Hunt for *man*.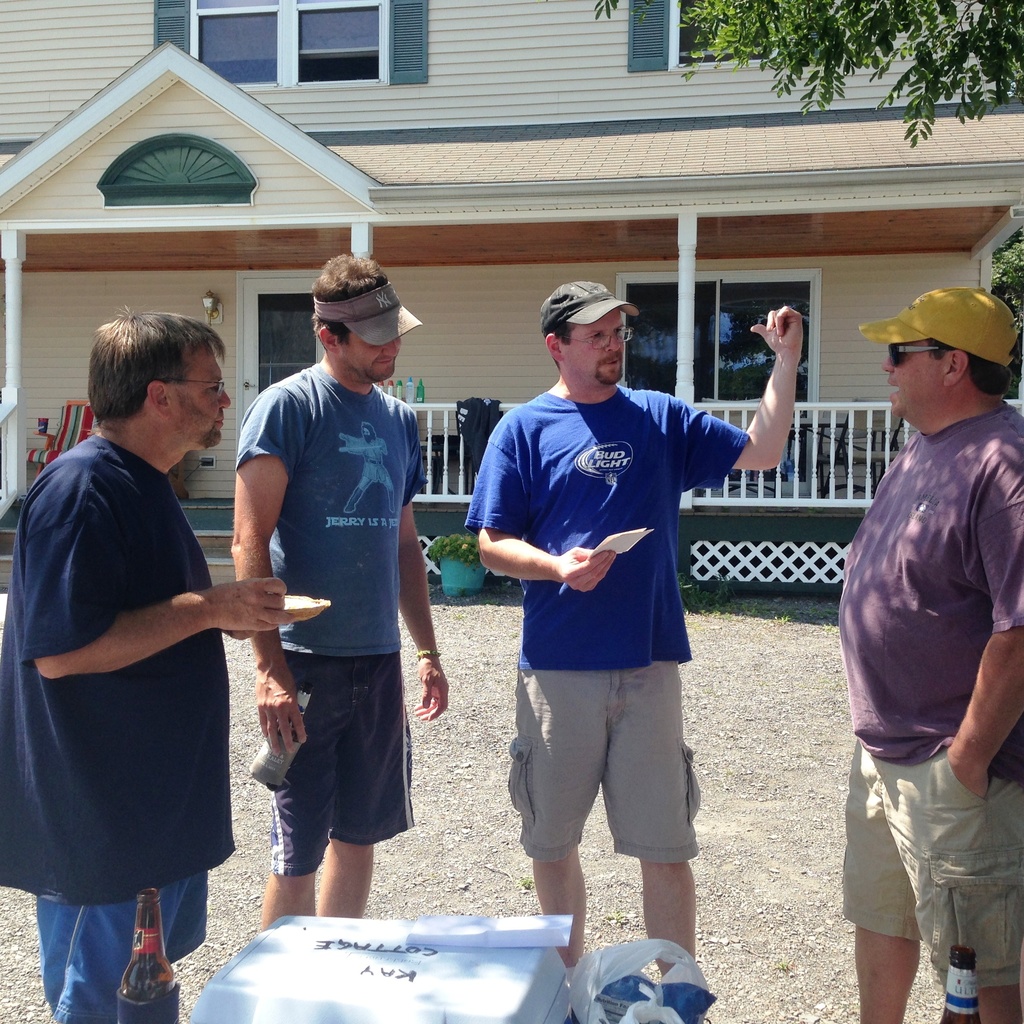
Hunted down at detection(823, 257, 1012, 1010).
